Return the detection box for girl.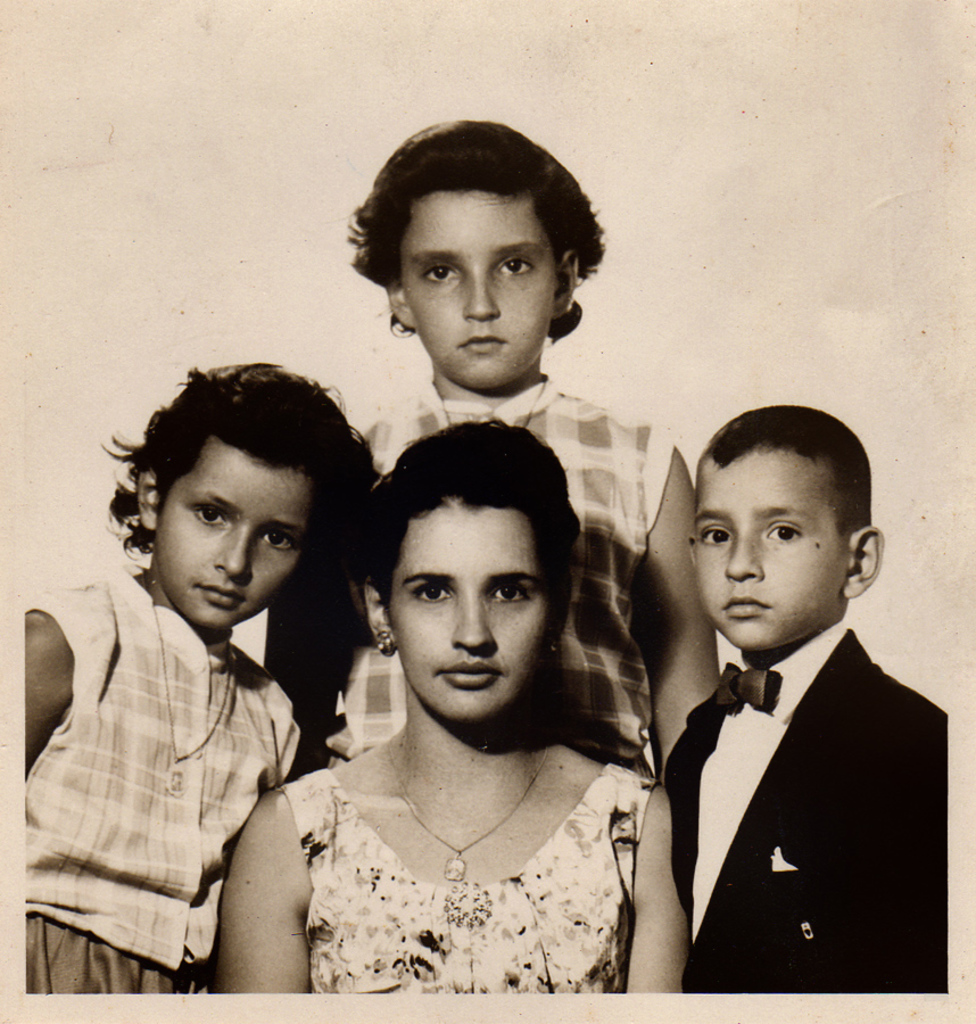
bbox(22, 353, 364, 992).
